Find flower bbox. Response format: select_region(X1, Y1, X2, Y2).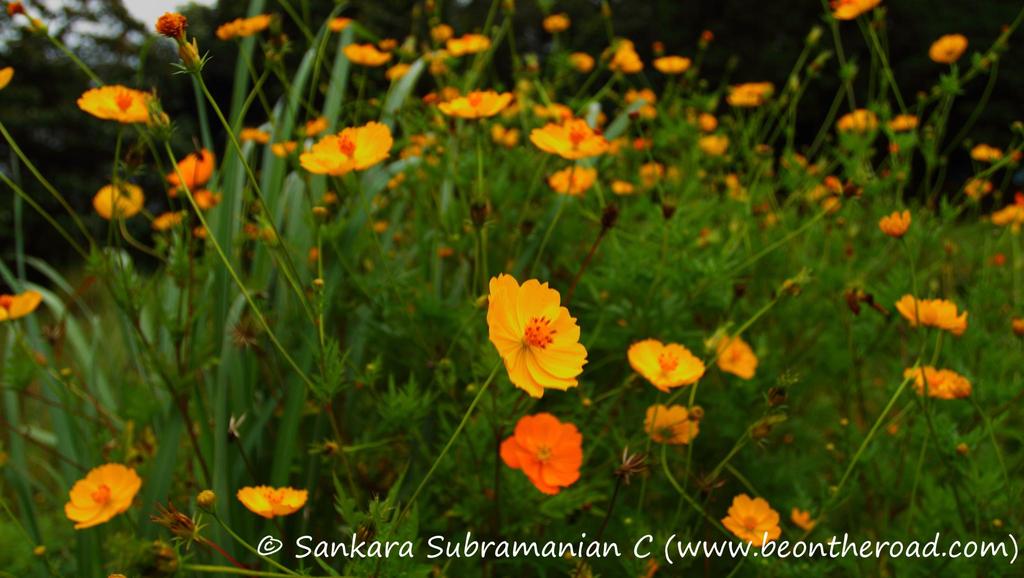
select_region(300, 119, 330, 138).
